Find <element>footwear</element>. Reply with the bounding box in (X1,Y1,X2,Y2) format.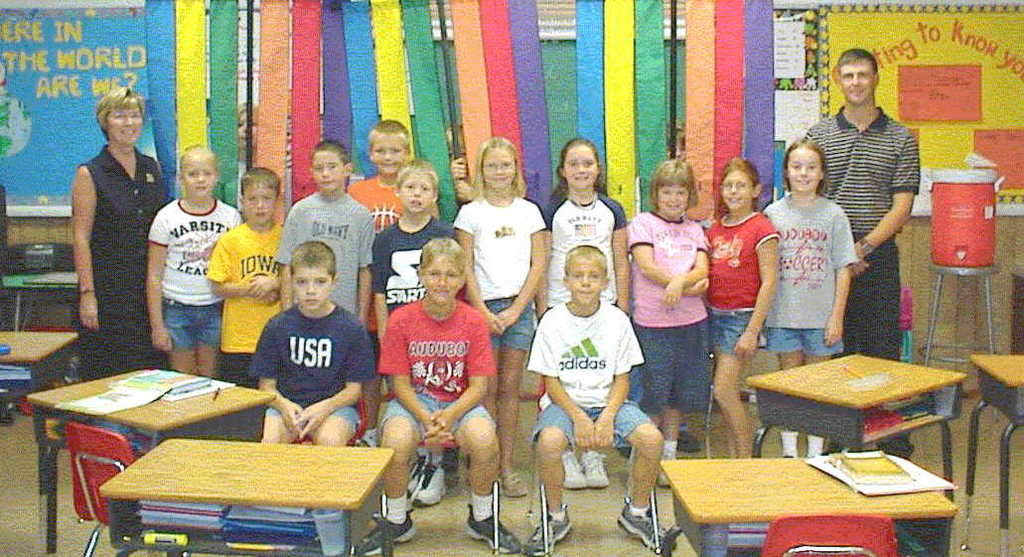
(565,447,589,489).
